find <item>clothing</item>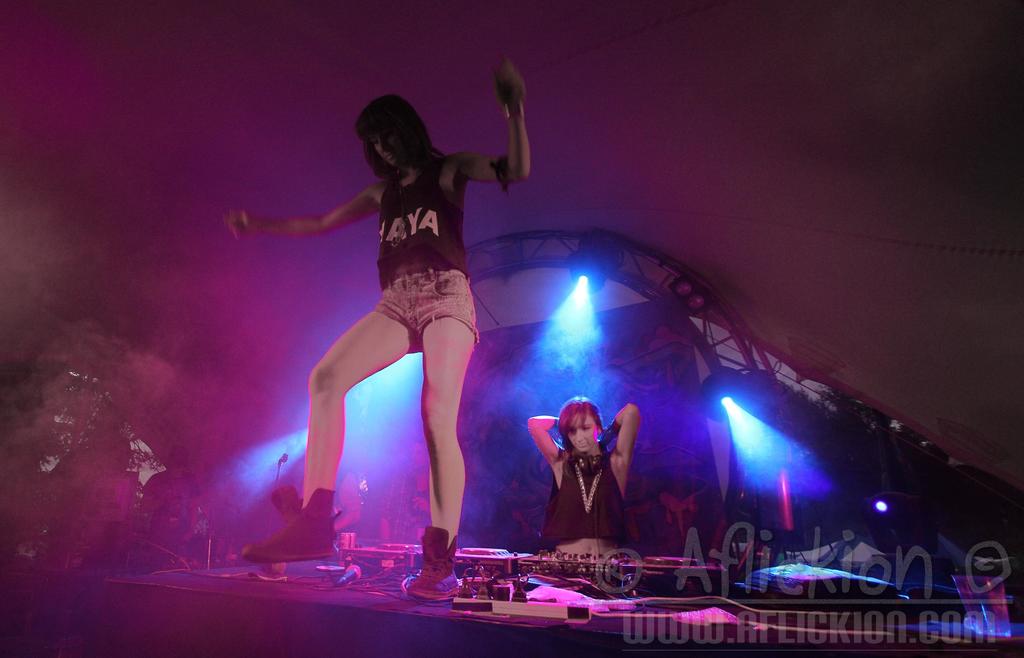
<box>524,403,641,554</box>
